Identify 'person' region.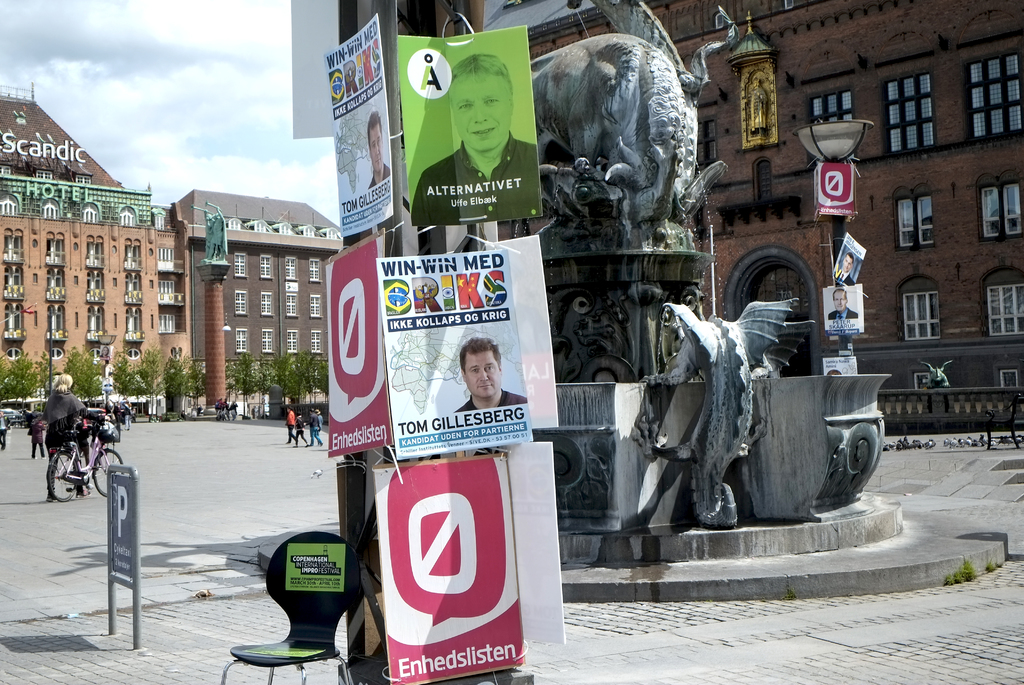
Region: Rect(24, 415, 43, 459).
